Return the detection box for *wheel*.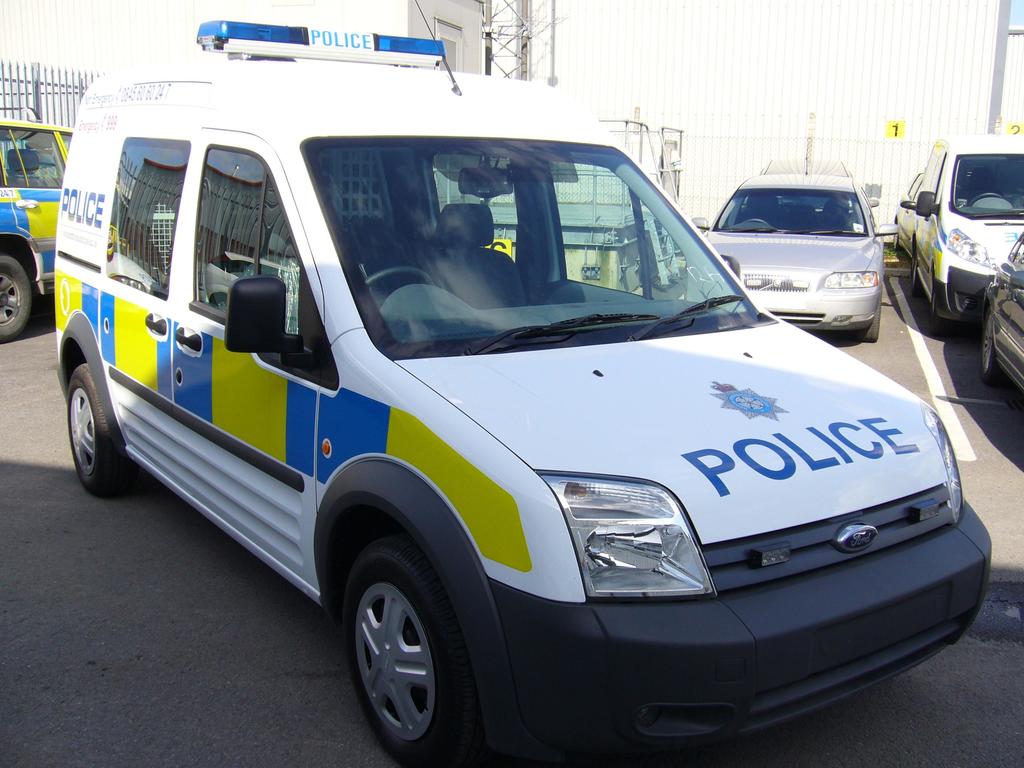
rect(63, 367, 122, 504).
